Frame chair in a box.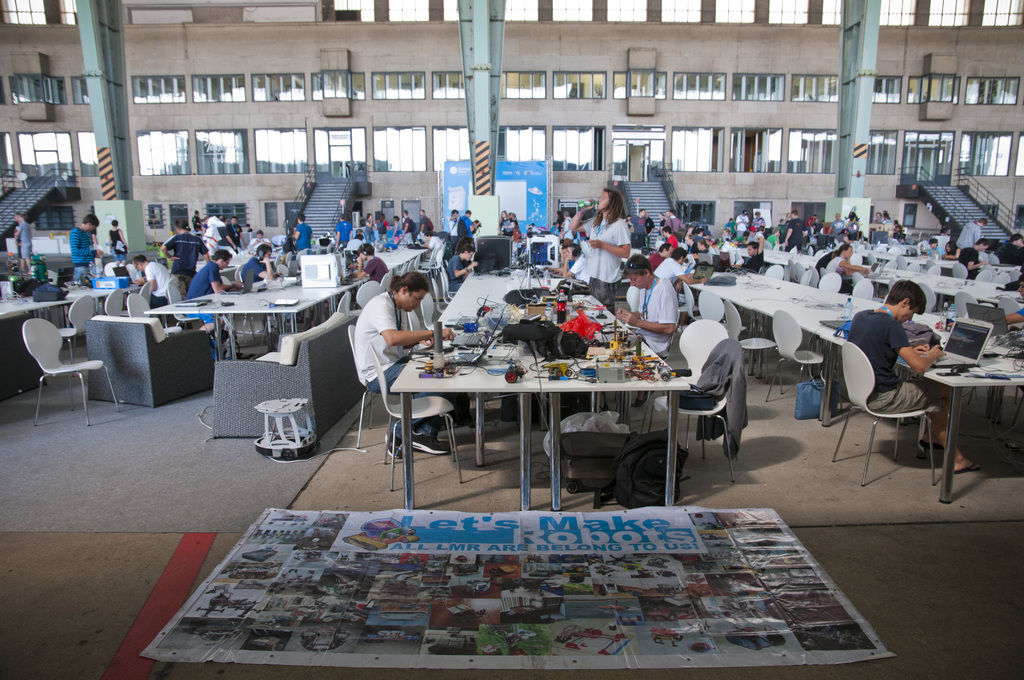
(856,279,871,299).
